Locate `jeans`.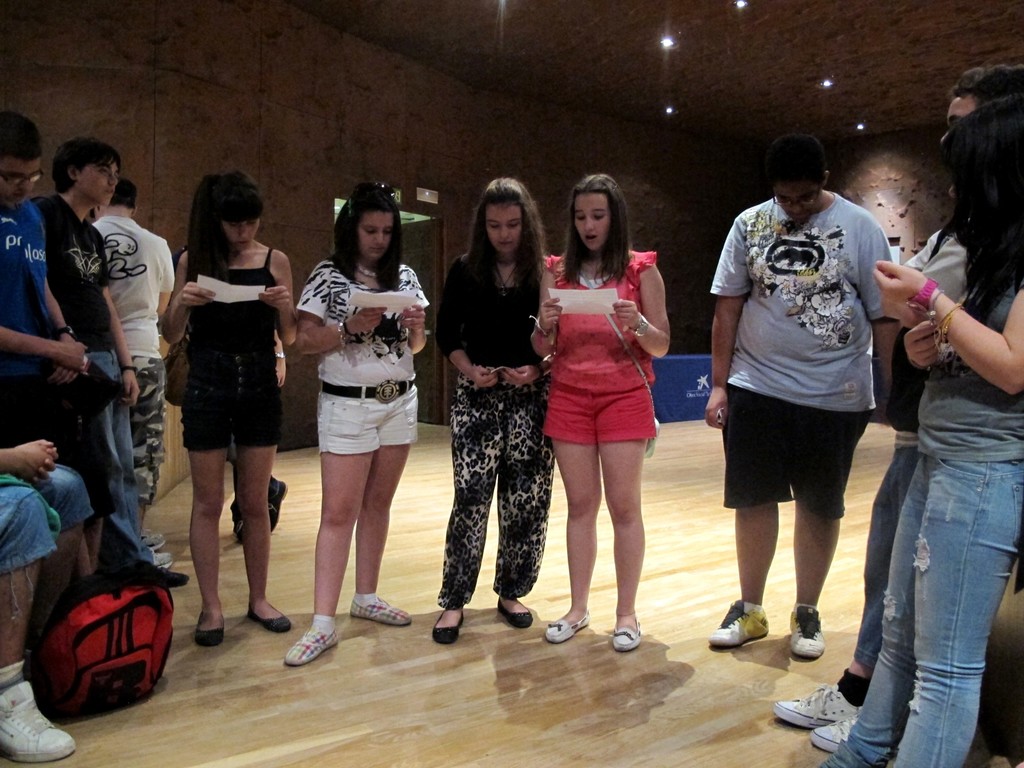
Bounding box: (87,355,156,563).
